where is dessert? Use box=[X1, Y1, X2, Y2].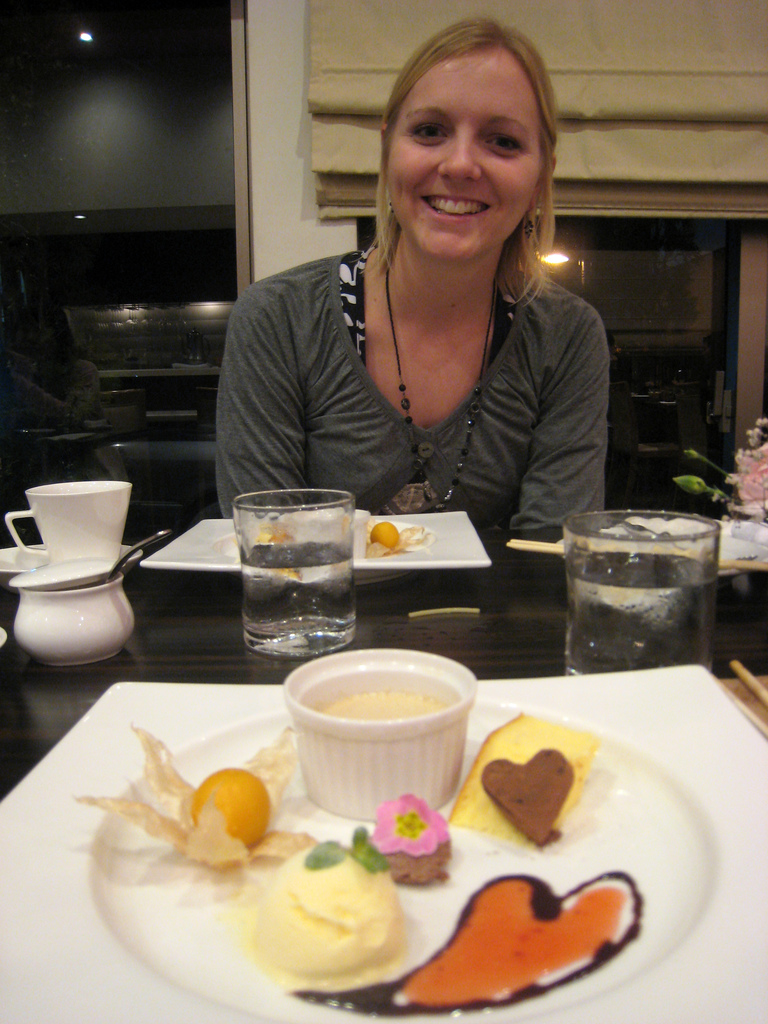
box=[77, 712, 644, 1015].
